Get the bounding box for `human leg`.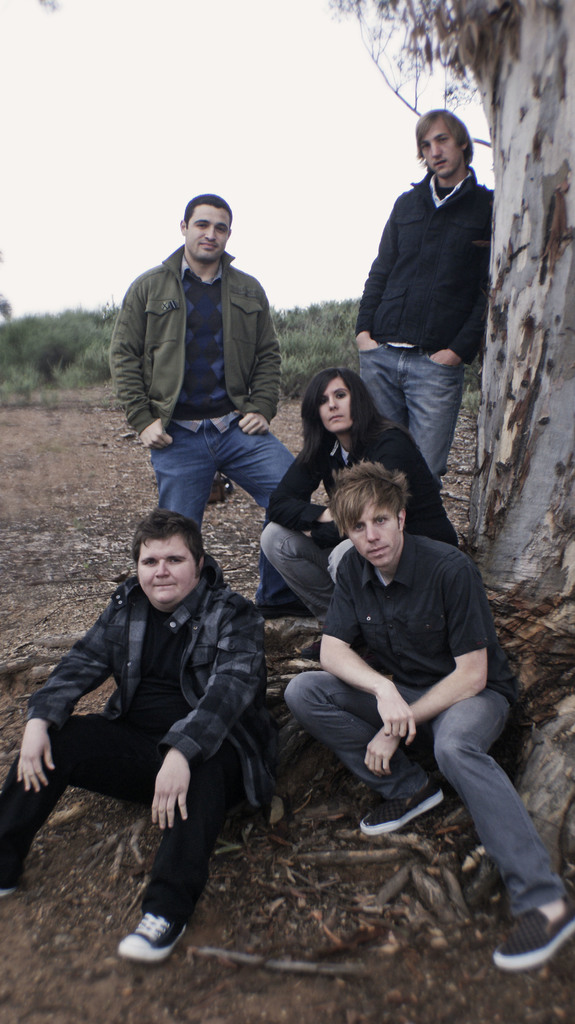
[left=278, top=671, right=451, bottom=829].
